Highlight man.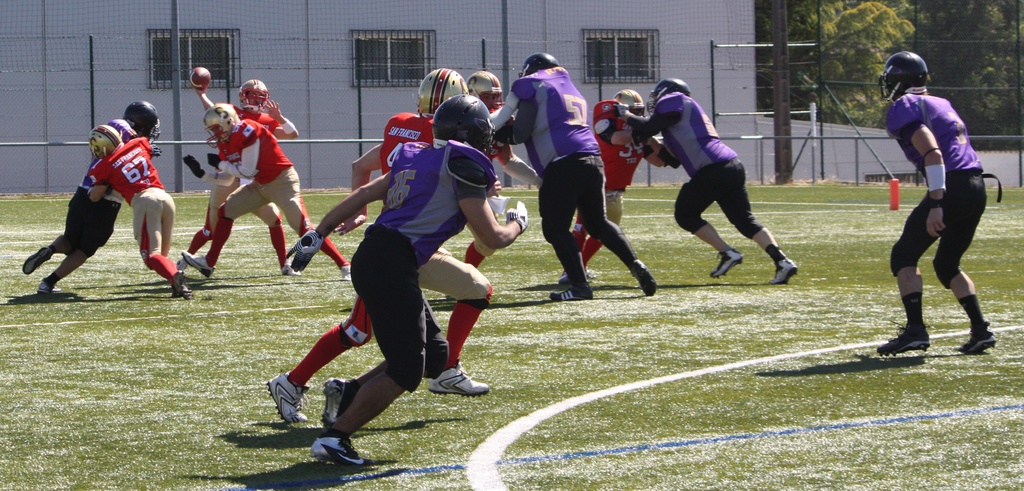
Highlighted region: 611/76/797/284.
